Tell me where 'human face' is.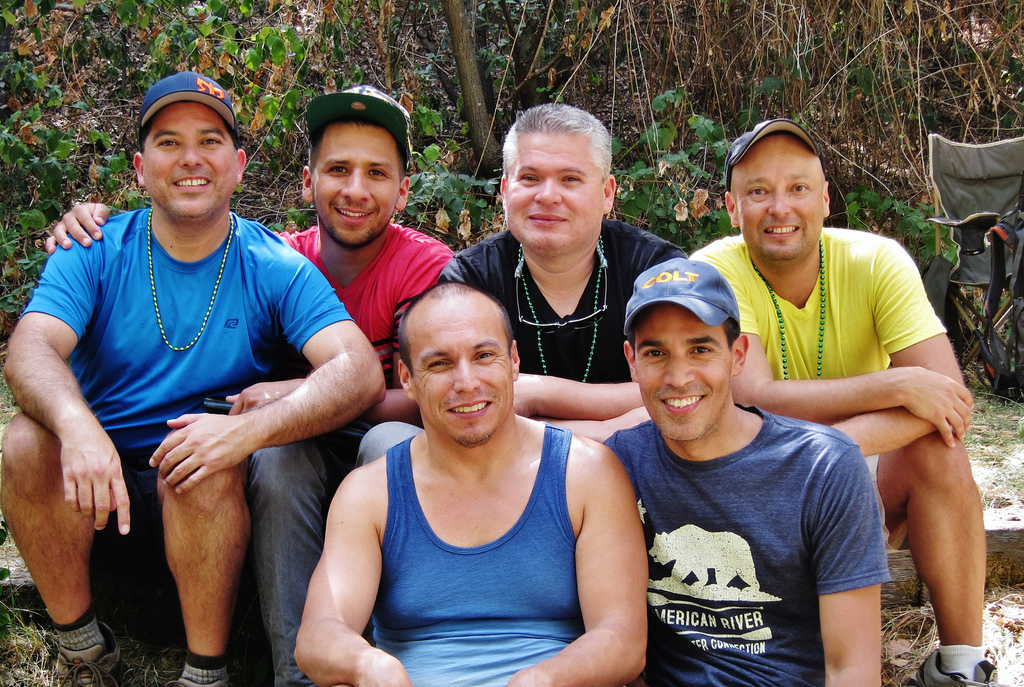
'human face' is at crop(738, 134, 831, 263).
